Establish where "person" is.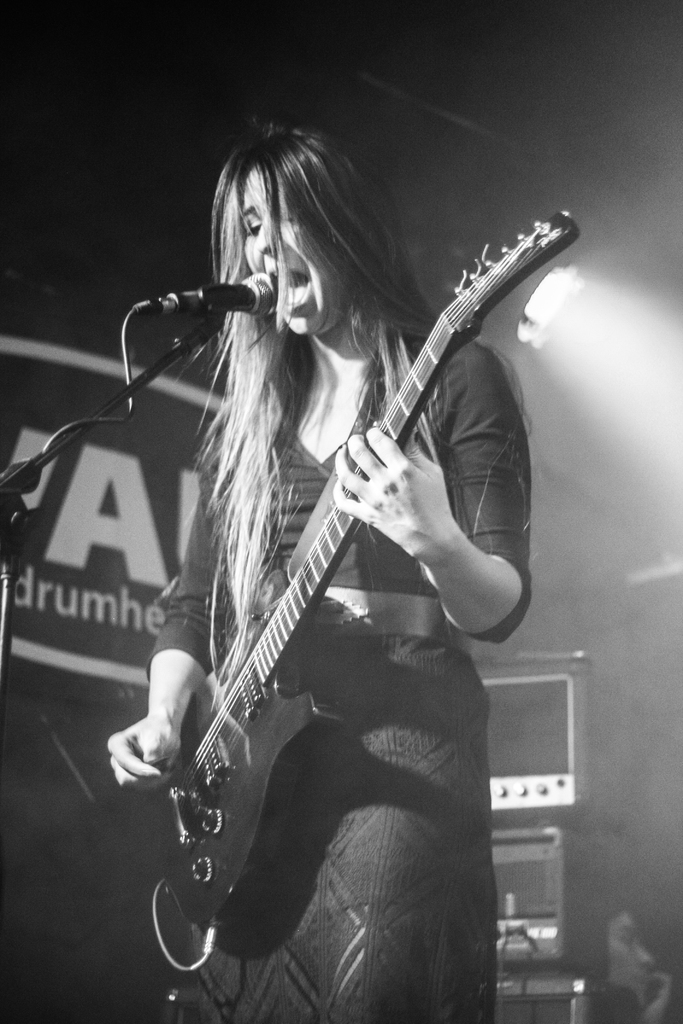
Established at locate(558, 904, 682, 1023).
